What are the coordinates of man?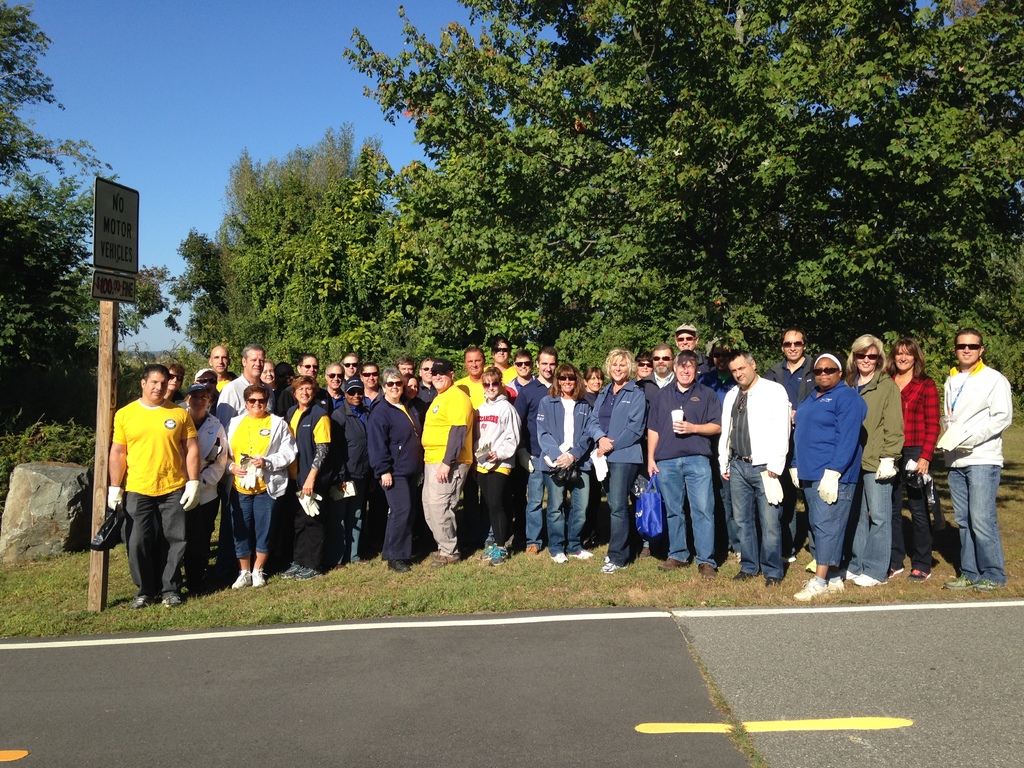
x1=420, y1=358, x2=477, y2=566.
